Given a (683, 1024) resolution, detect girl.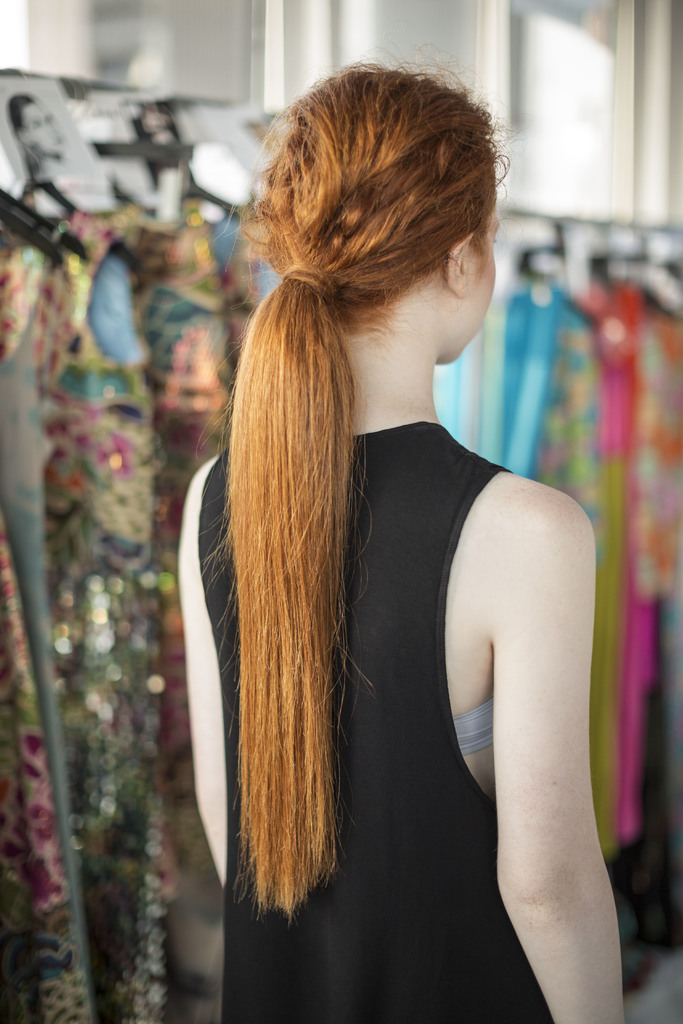
detection(188, 61, 627, 1018).
